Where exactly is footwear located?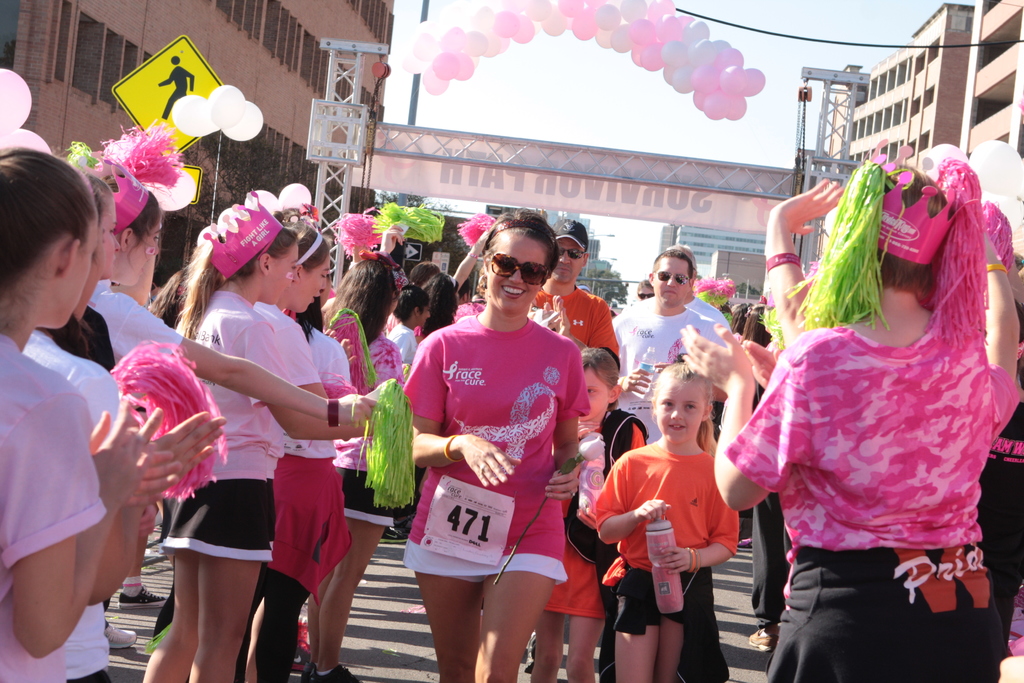
Its bounding box is locate(379, 522, 413, 544).
